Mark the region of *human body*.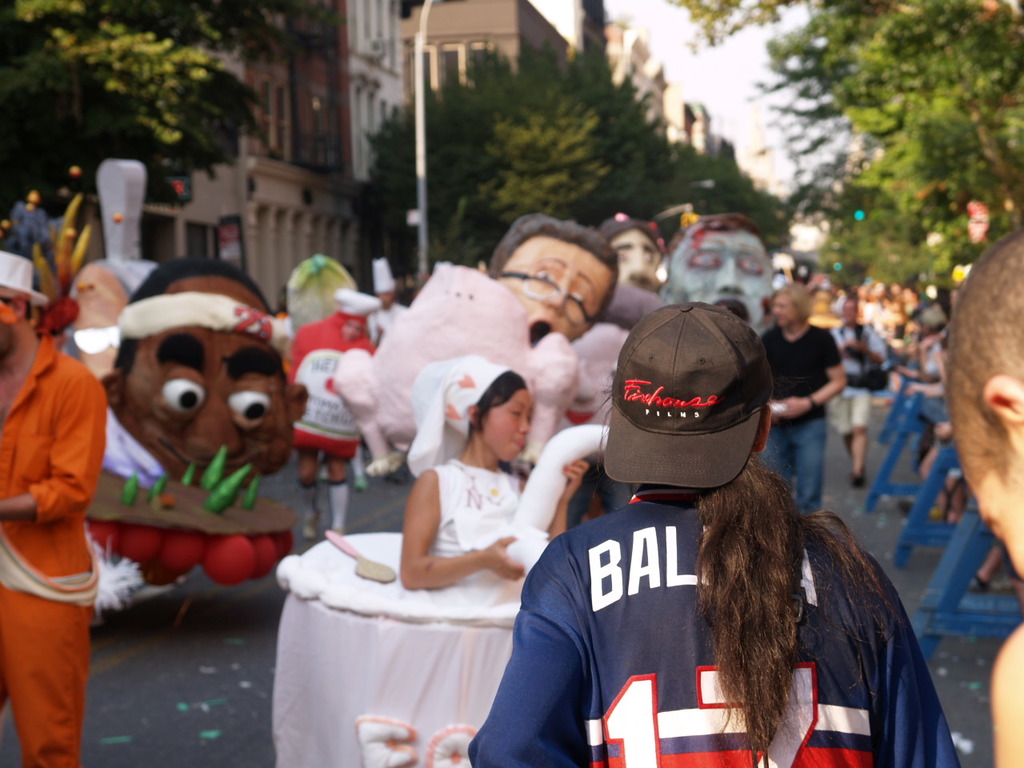
Region: 740 286 851 486.
